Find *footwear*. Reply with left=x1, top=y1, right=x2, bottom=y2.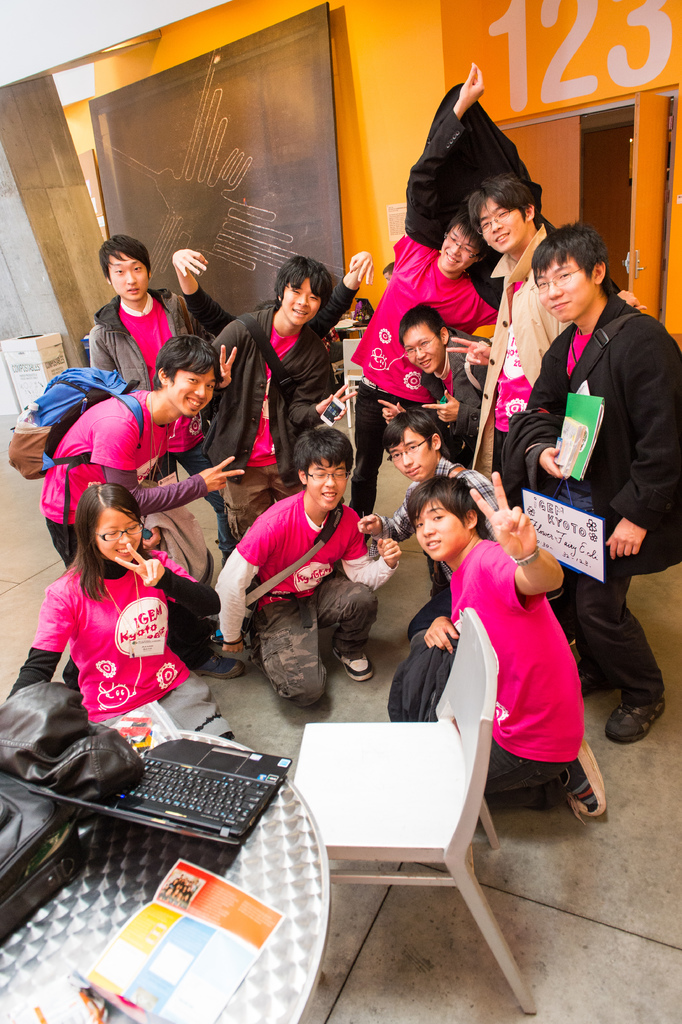
left=195, top=648, right=240, bottom=681.
